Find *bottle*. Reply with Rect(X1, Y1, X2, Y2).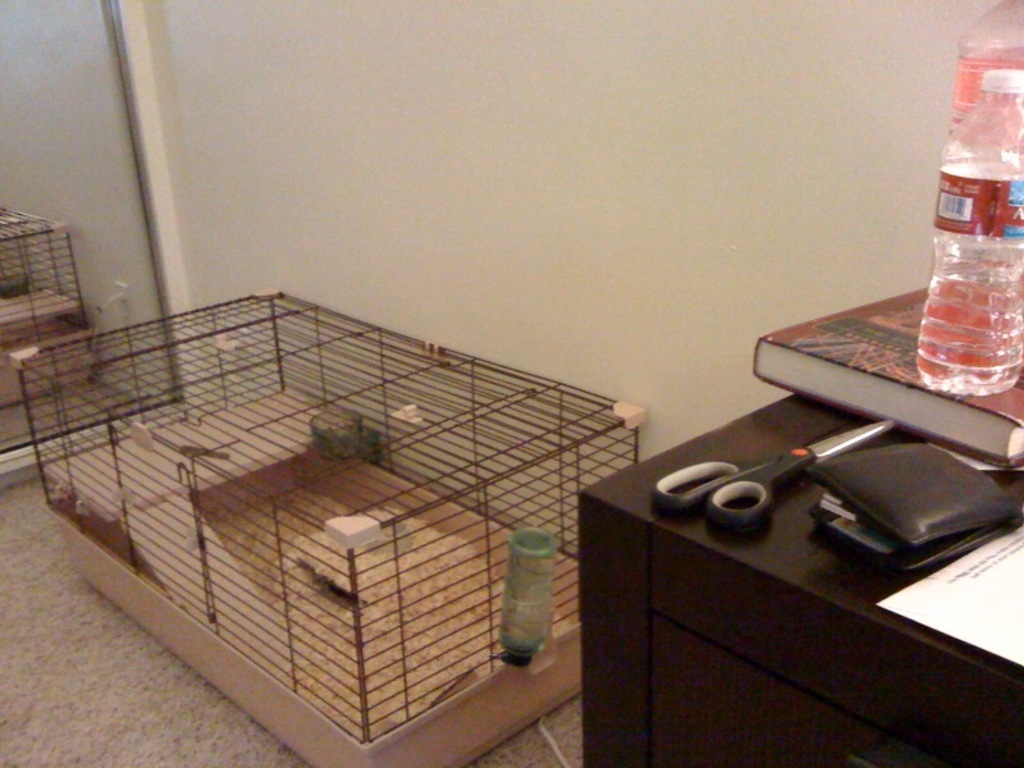
Rect(896, 133, 1009, 389).
